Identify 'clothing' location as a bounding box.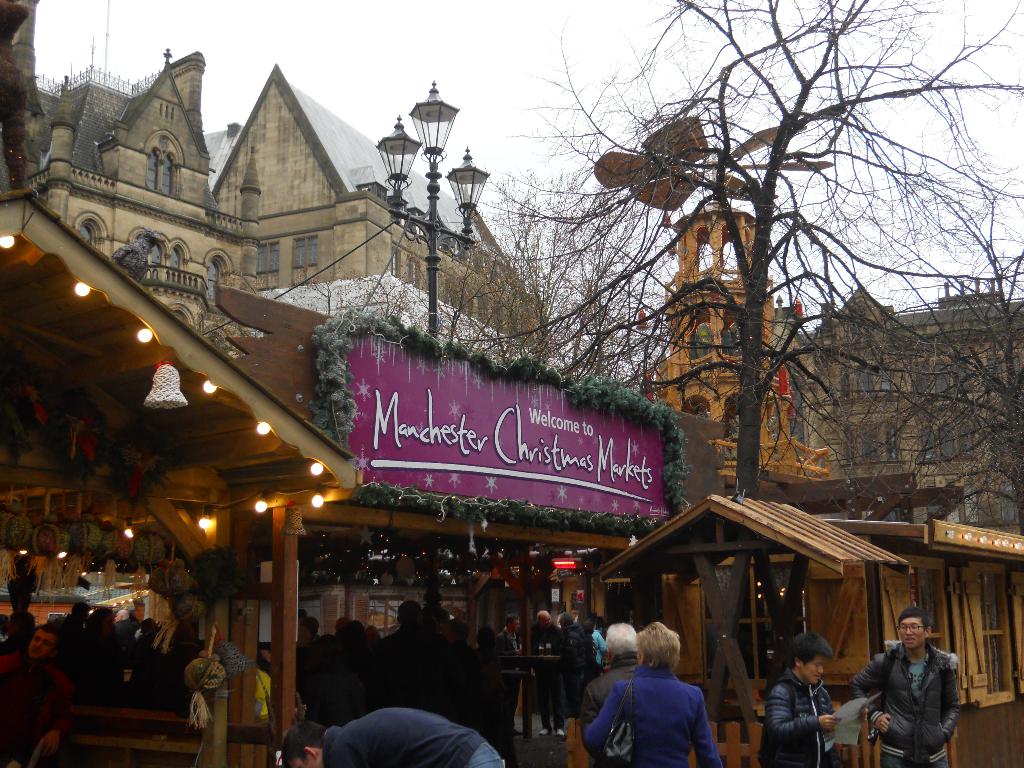
582:662:723:767.
